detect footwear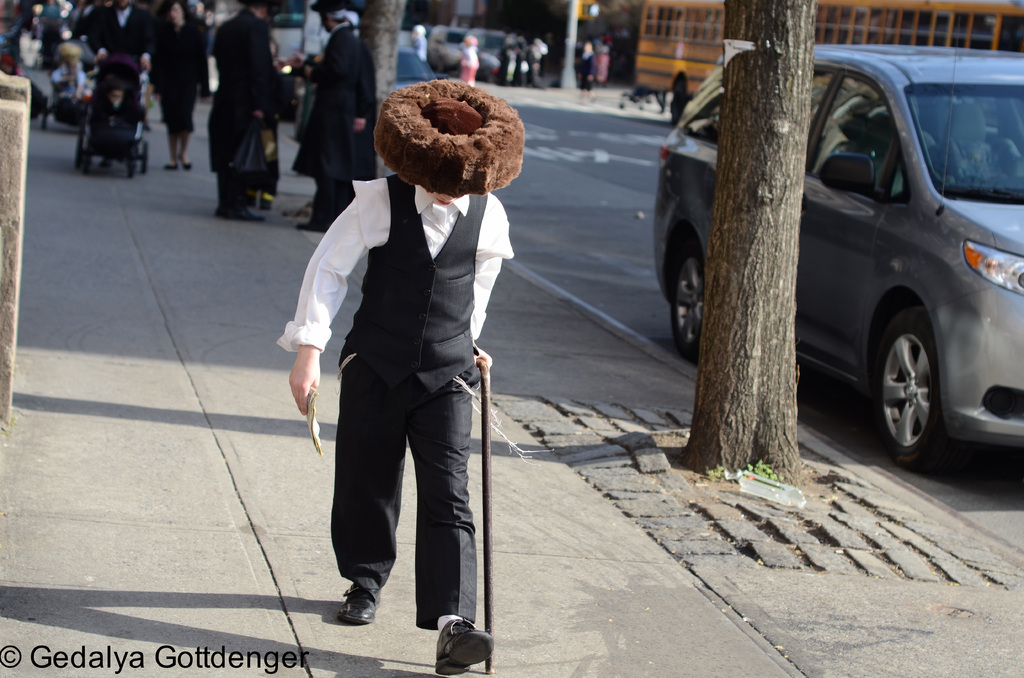
437,617,493,676
